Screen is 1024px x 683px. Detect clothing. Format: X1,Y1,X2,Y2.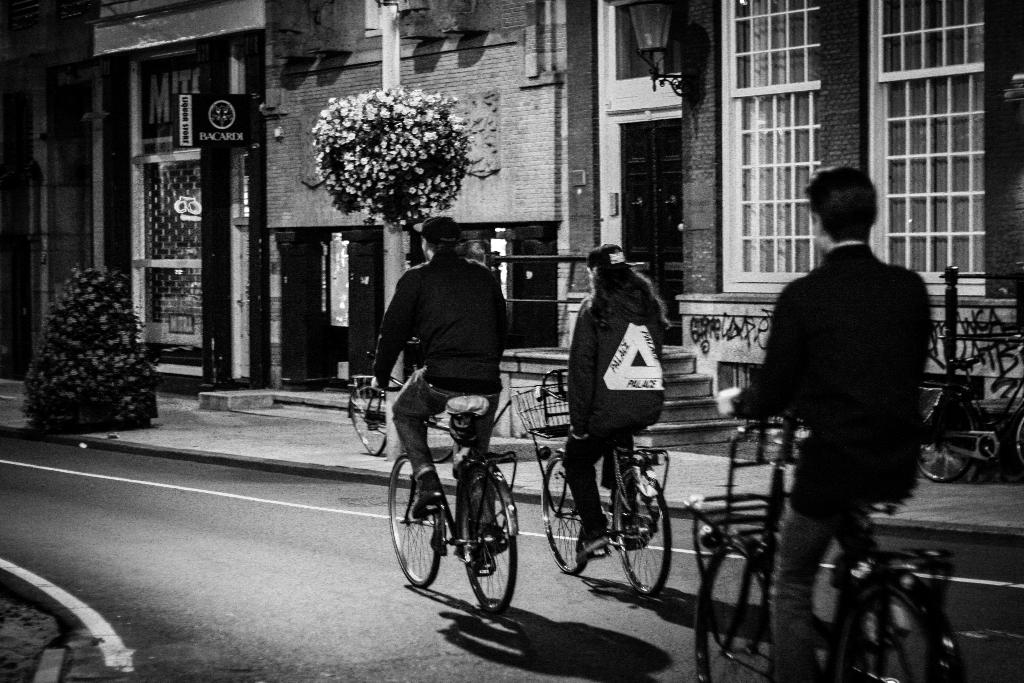
363,248,510,483.
